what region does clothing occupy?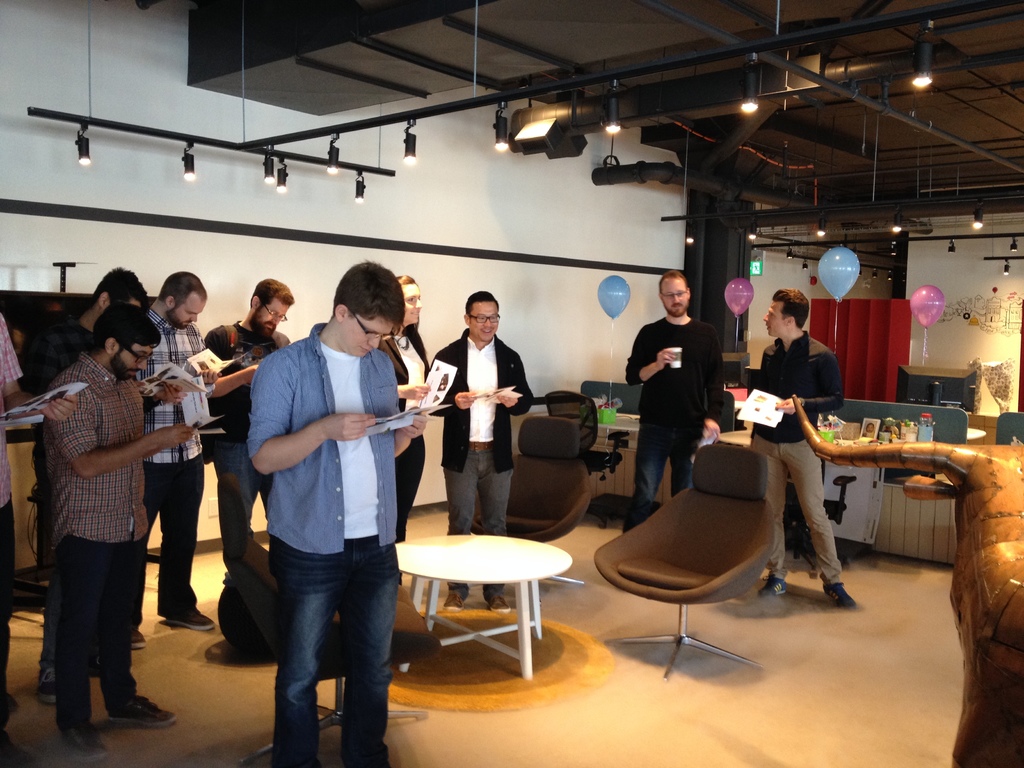
bbox=(243, 323, 397, 767).
